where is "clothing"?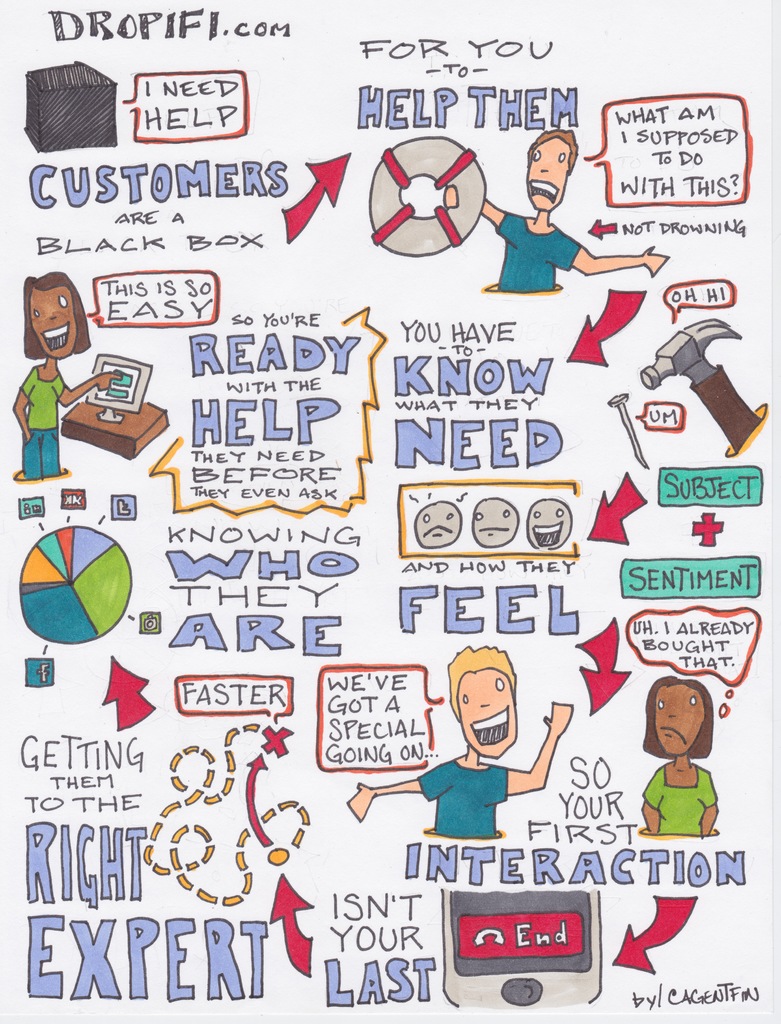
<region>492, 206, 580, 288</region>.
